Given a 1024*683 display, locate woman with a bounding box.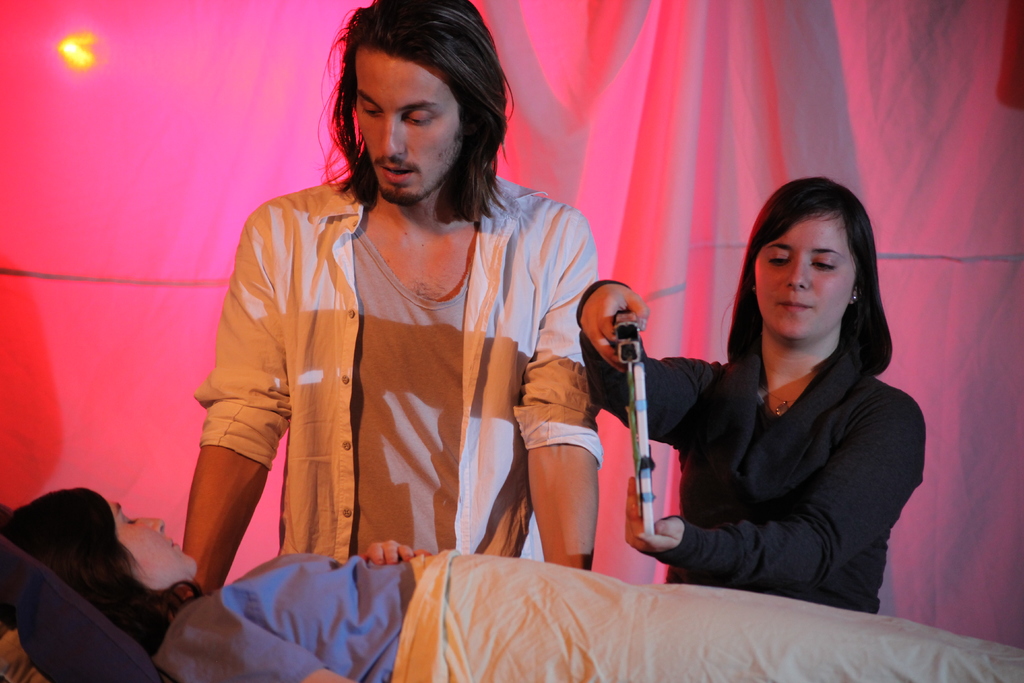
Located: [0, 479, 1023, 682].
